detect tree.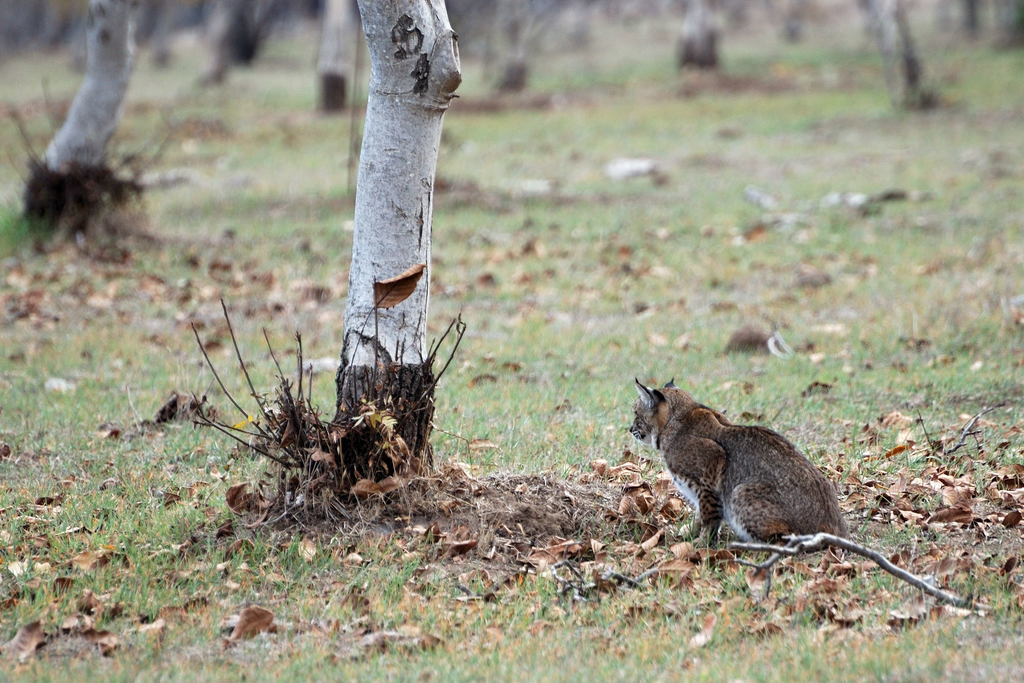
Detected at left=303, top=0, right=384, bottom=123.
